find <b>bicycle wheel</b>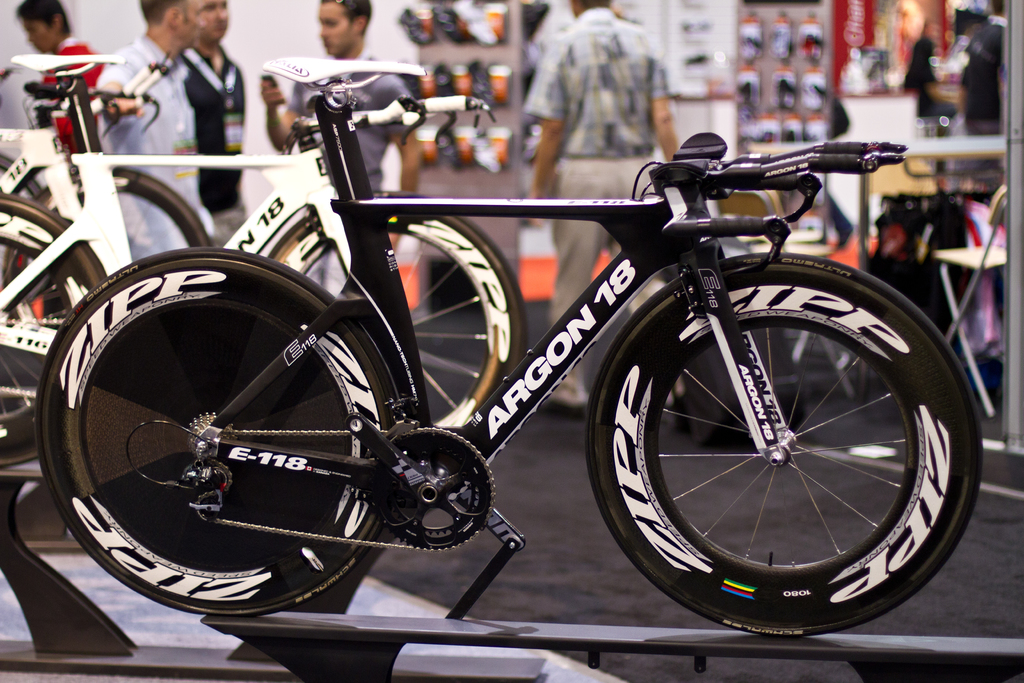
{"x1": 271, "y1": 192, "x2": 524, "y2": 429}
